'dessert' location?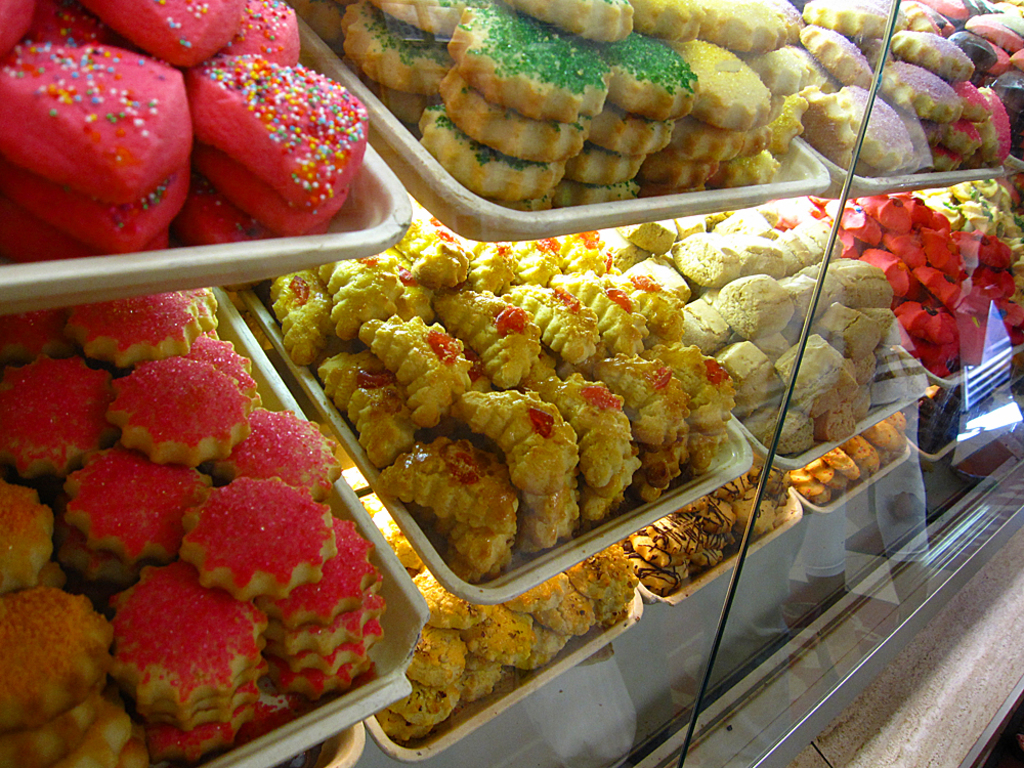
(264,515,378,627)
